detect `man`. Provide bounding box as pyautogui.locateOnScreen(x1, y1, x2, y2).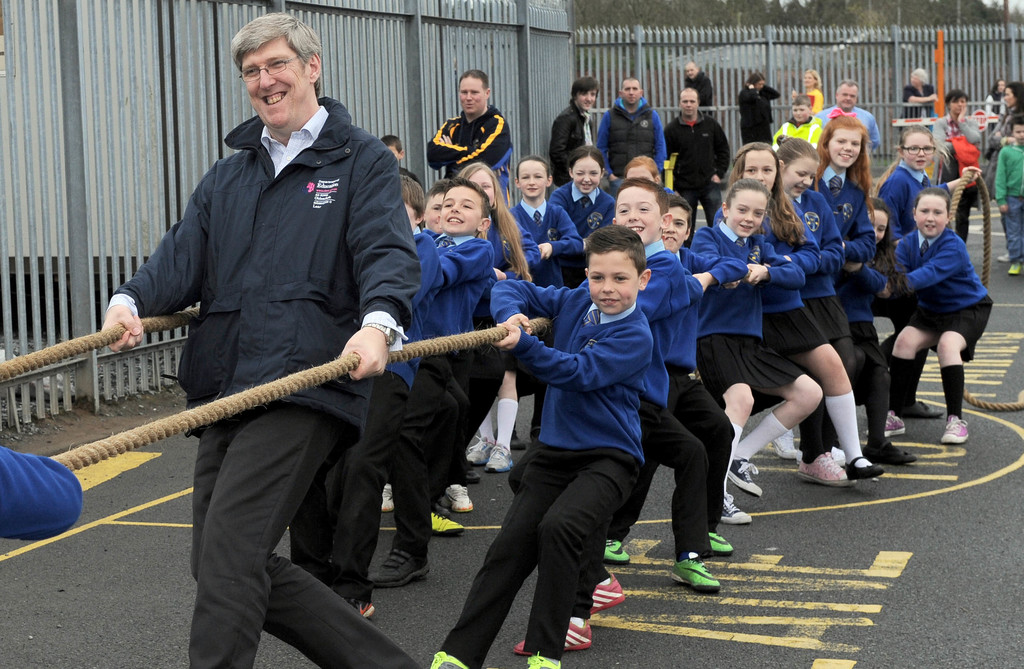
pyautogui.locateOnScreen(812, 79, 881, 153).
